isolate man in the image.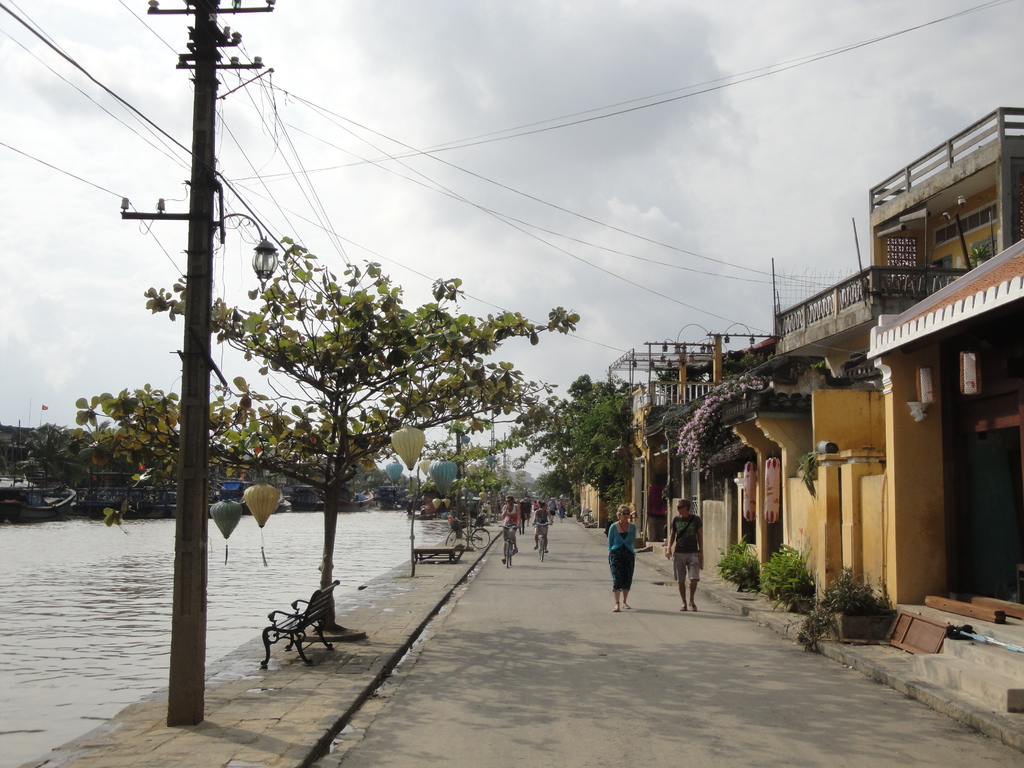
Isolated region: BBox(664, 498, 705, 614).
